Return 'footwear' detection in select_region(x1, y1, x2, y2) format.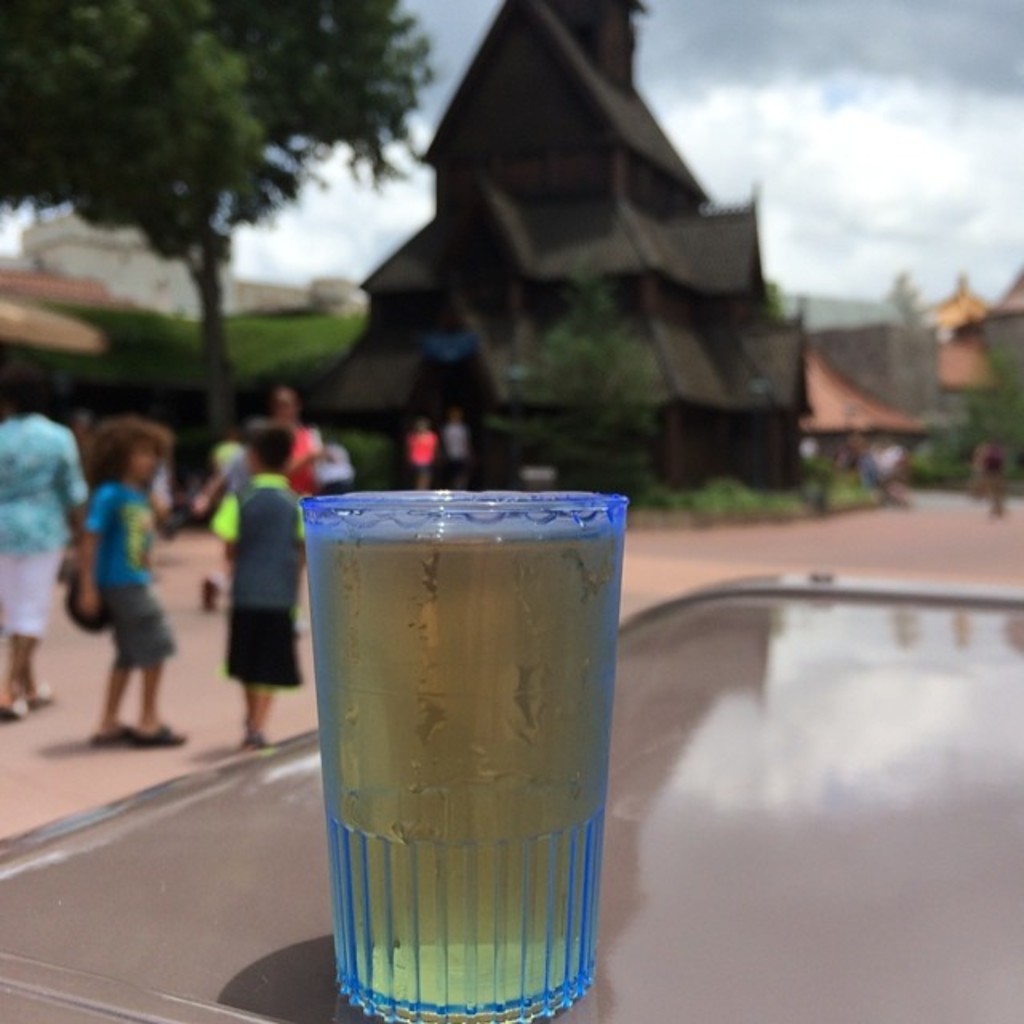
select_region(86, 718, 136, 744).
